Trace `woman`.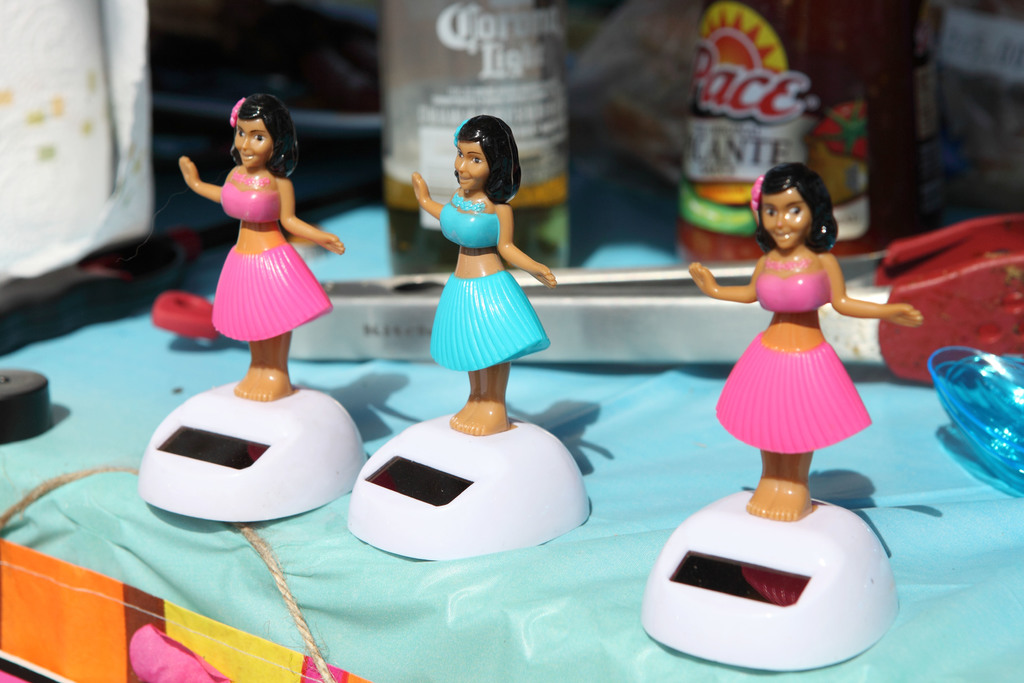
Traced to <box>172,96,345,412</box>.
